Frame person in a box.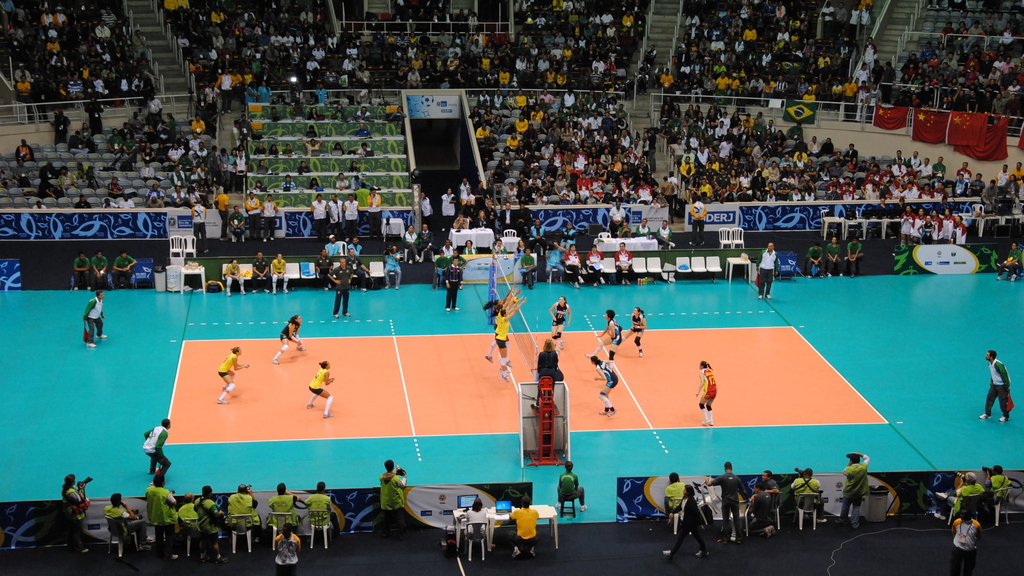
select_region(902, 202, 964, 244).
